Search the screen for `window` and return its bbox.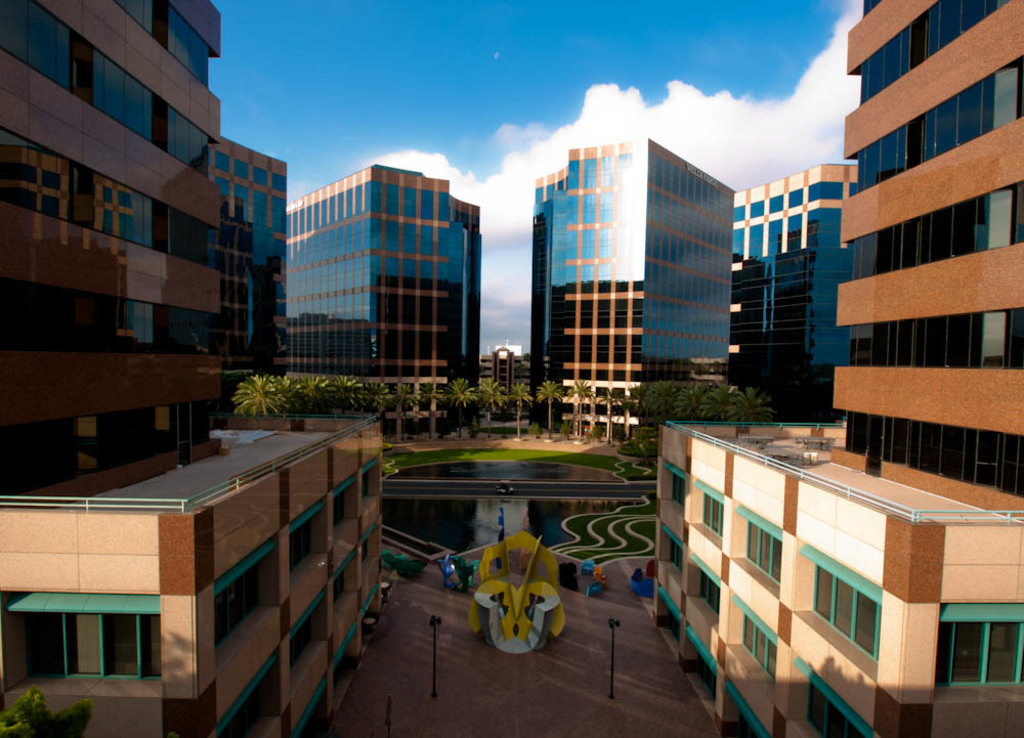
Found: 931/621/1023/688.
